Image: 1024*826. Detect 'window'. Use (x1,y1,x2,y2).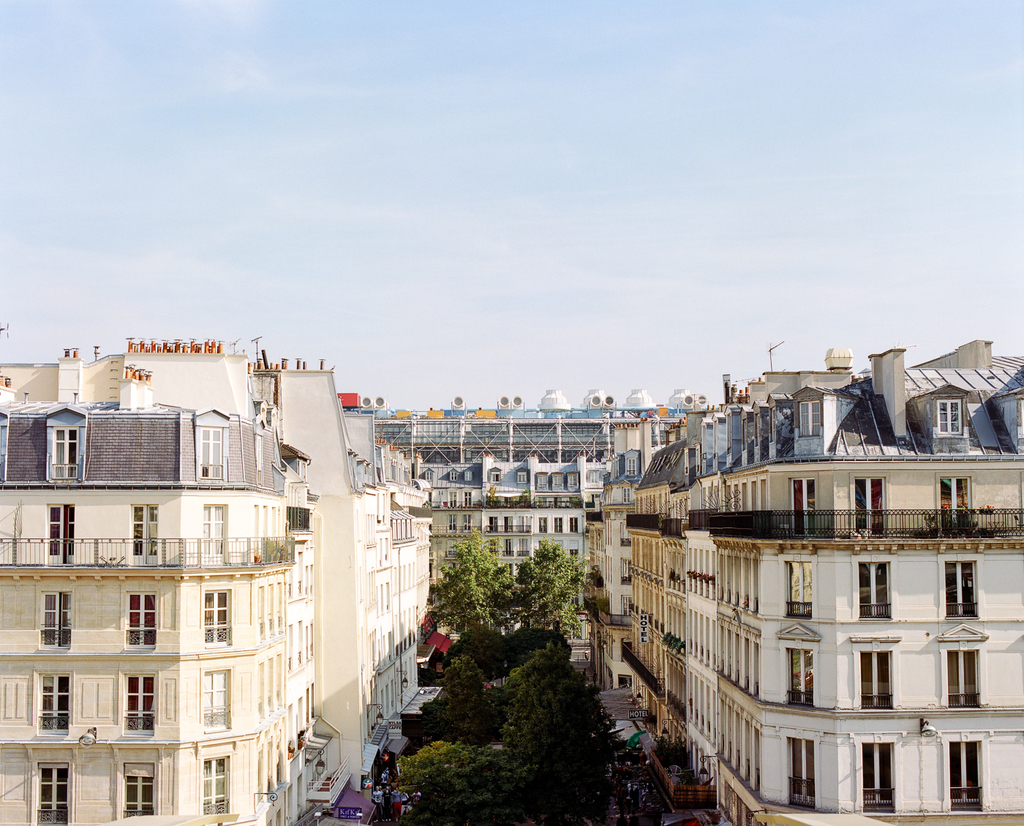
(200,667,224,729).
